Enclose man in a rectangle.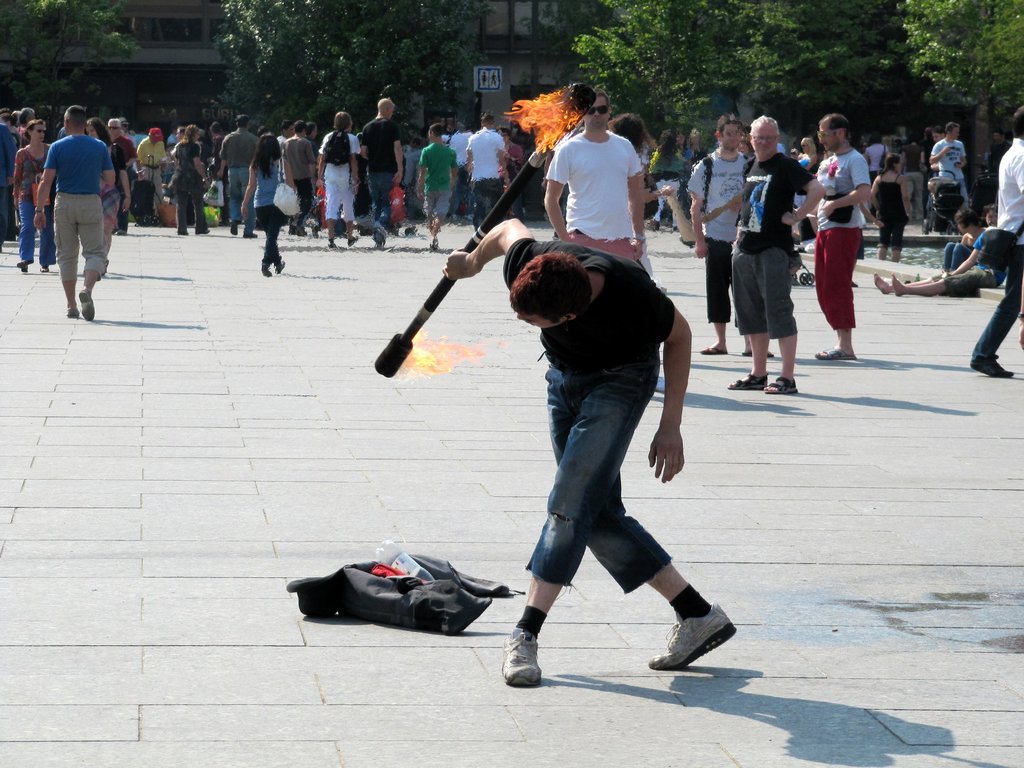
726, 116, 825, 396.
